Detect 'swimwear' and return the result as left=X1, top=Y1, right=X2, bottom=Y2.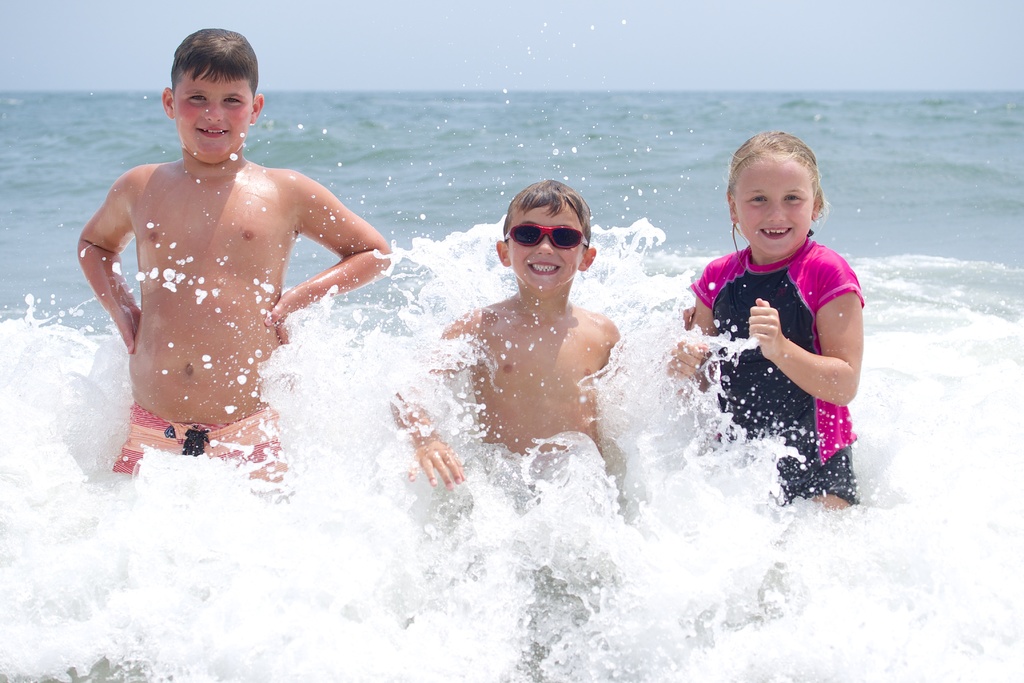
left=692, top=236, right=862, bottom=502.
